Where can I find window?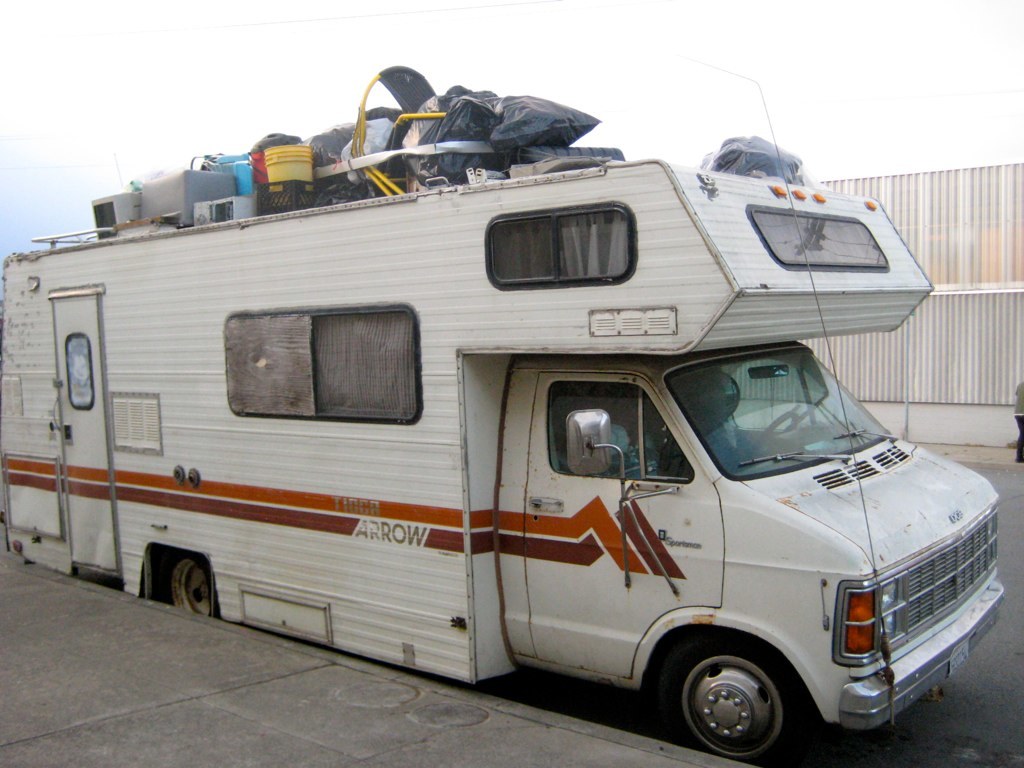
You can find it at 238,295,407,432.
